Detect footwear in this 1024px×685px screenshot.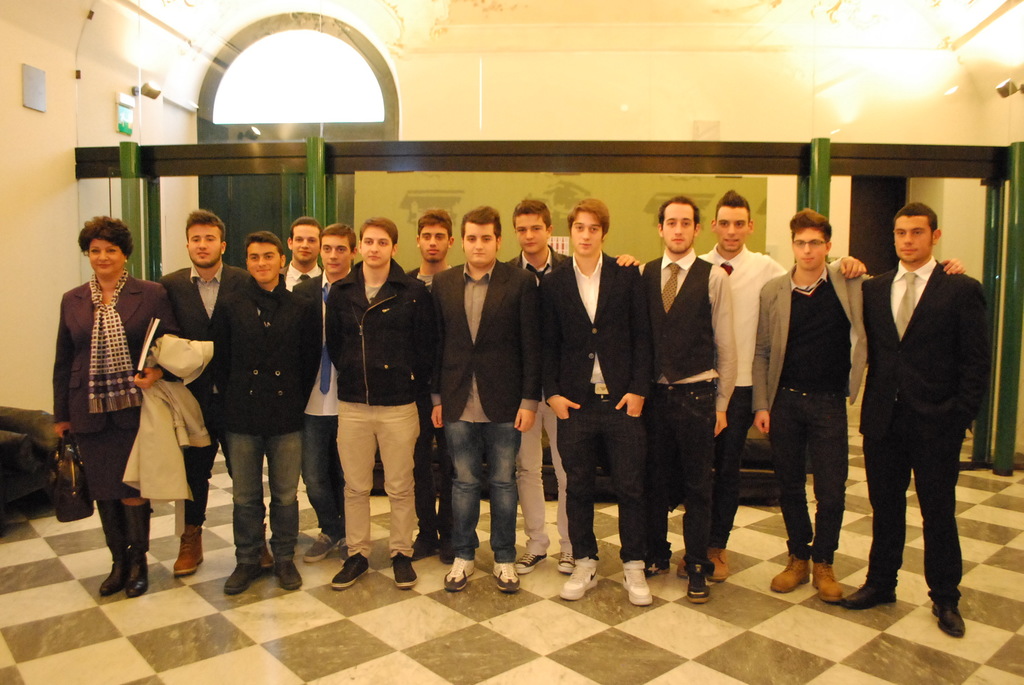
Detection: 929/595/968/637.
